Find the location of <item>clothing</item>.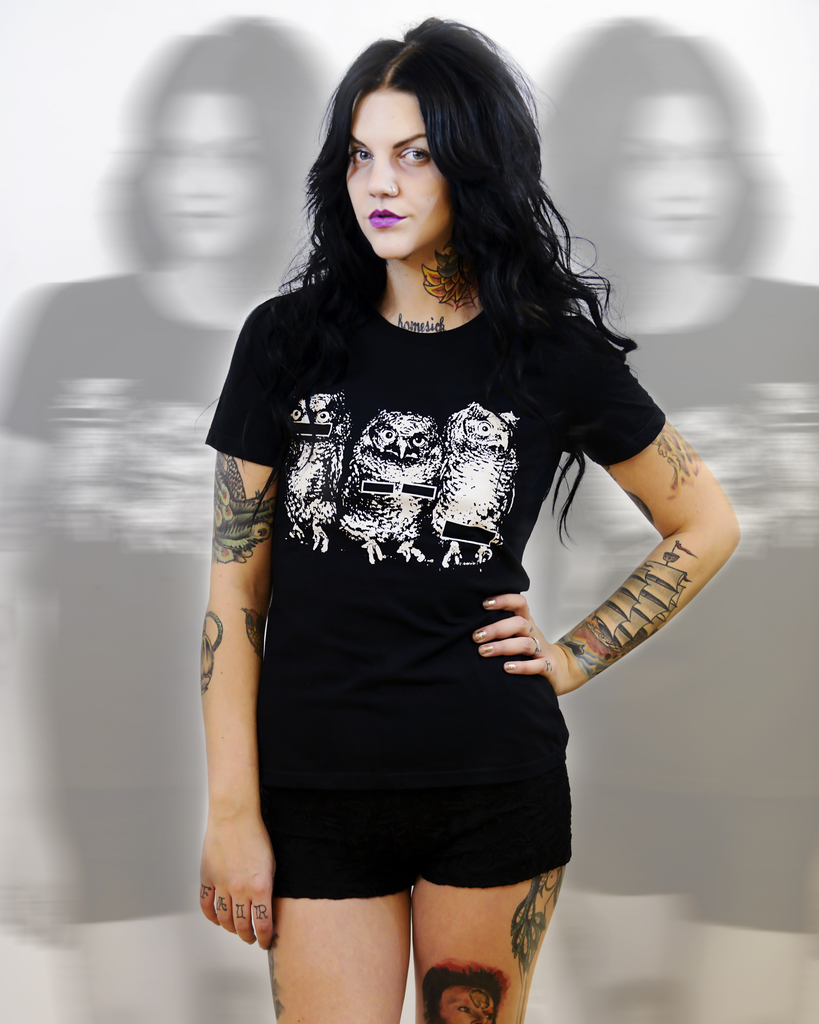
Location: x1=0, y1=269, x2=227, y2=929.
